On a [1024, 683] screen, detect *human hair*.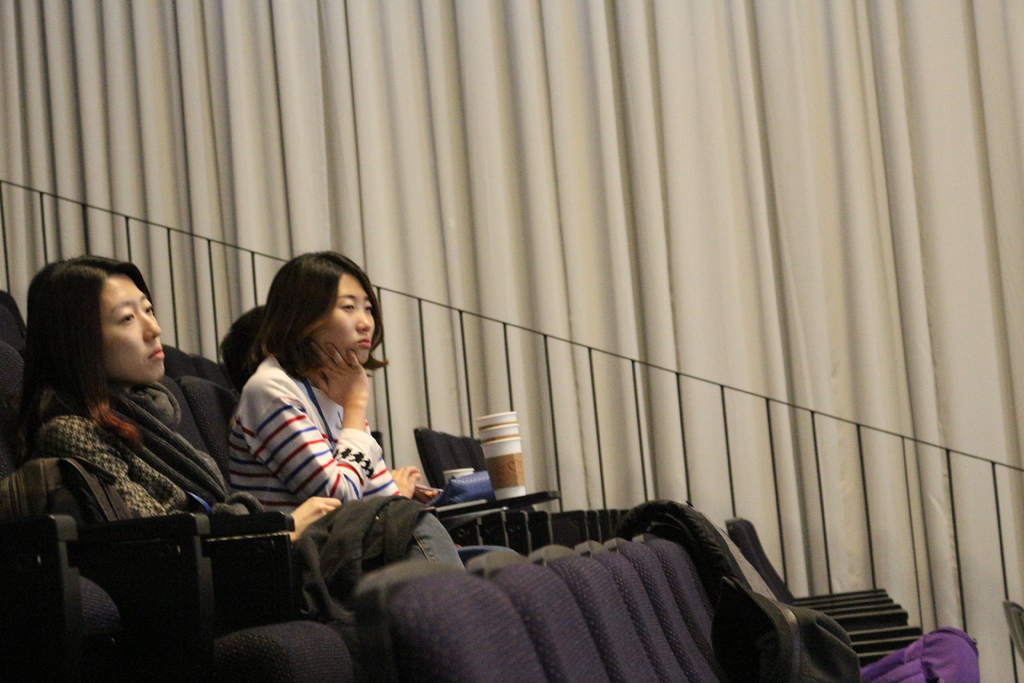
Rect(27, 258, 159, 440).
